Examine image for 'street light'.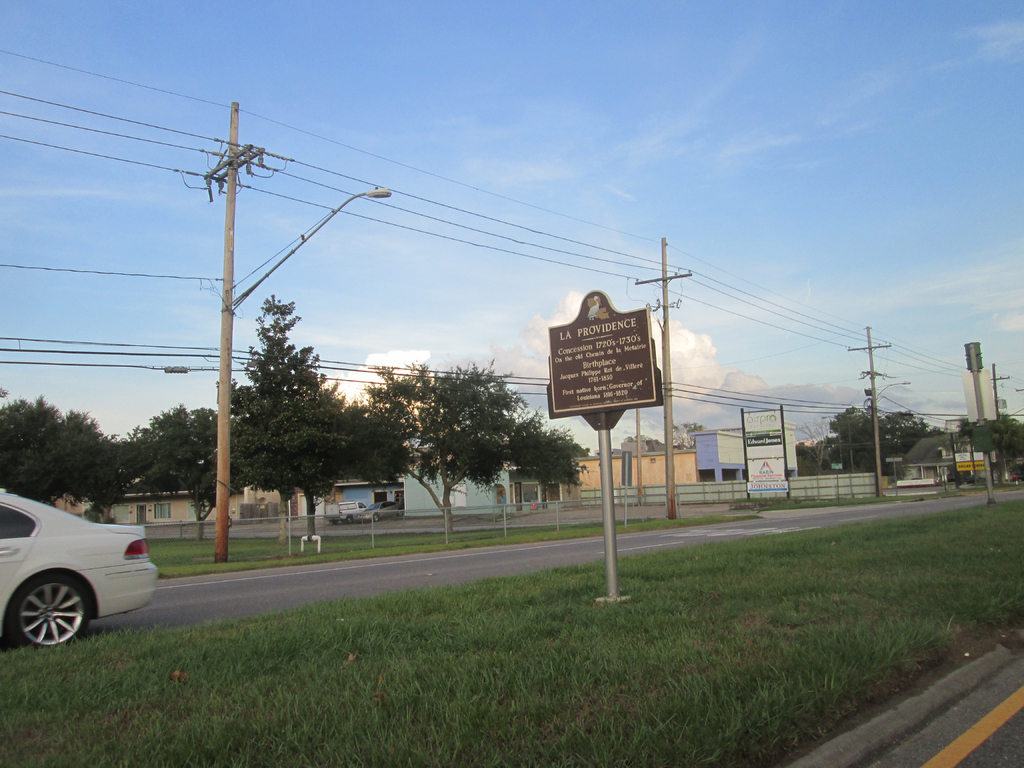
Examination result: region(633, 238, 691, 521).
